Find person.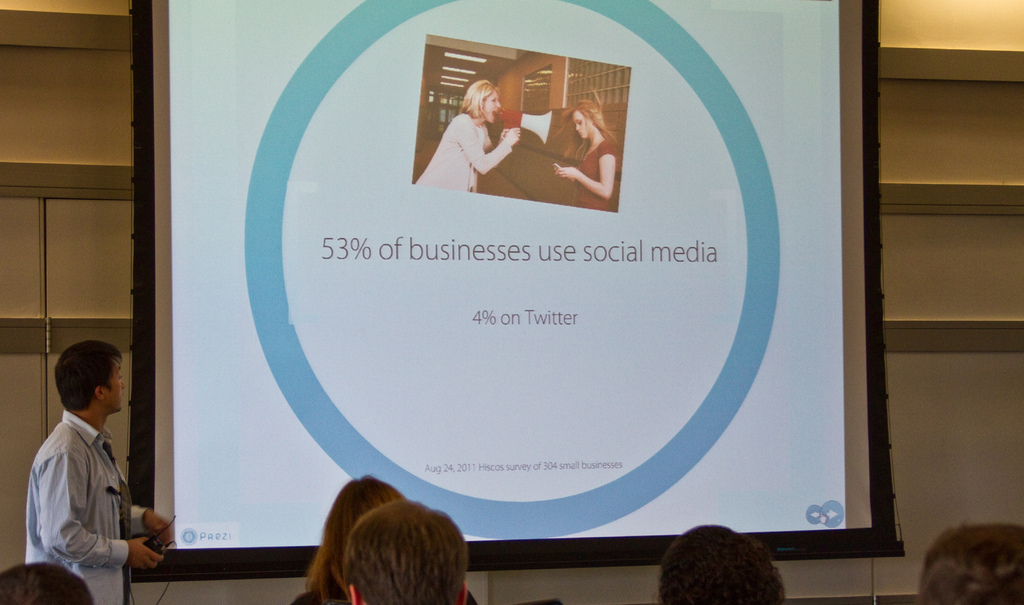
bbox=(916, 526, 1023, 604).
